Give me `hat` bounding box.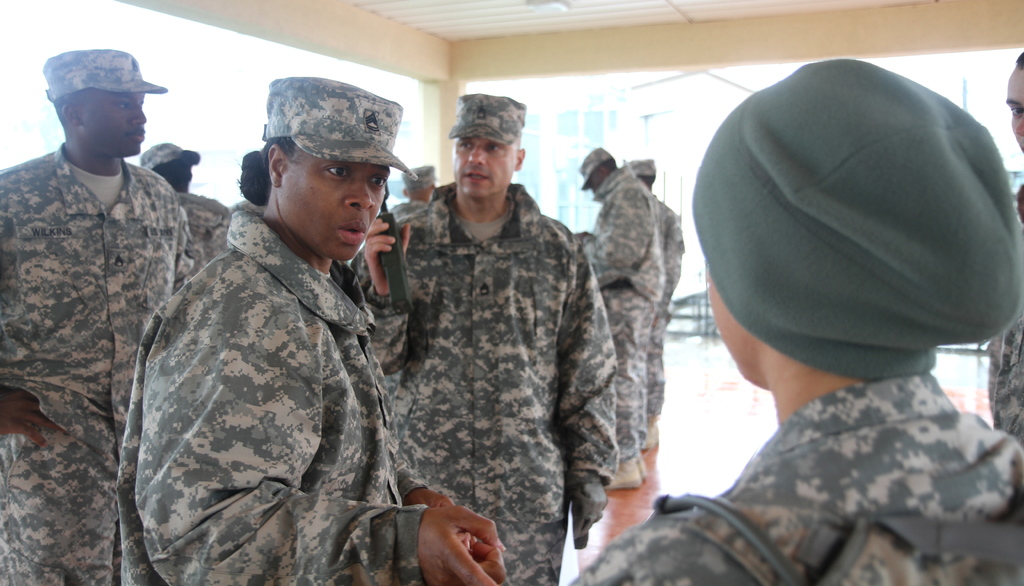
pyautogui.locateOnScreen(447, 92, 529, 146).
